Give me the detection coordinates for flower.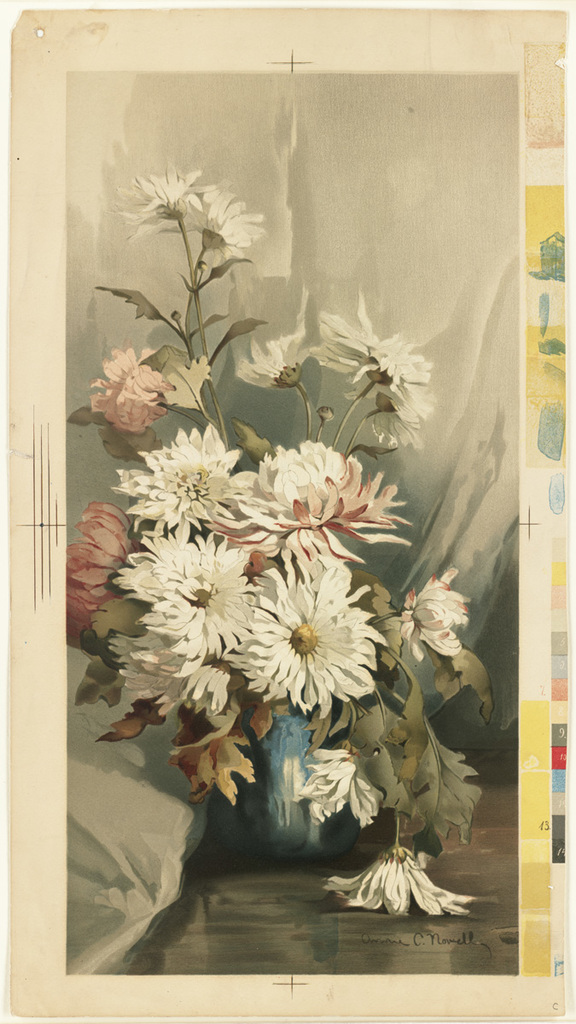
locate(315, 300, 429, 384).
